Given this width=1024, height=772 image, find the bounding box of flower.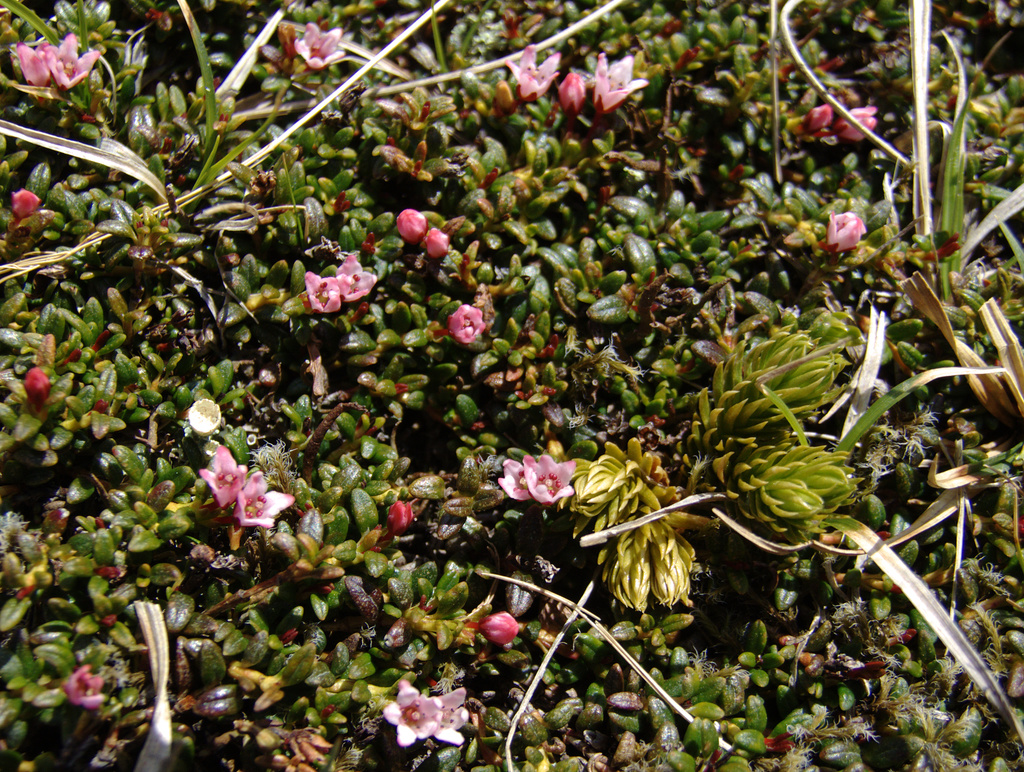
440/687/469/747.
